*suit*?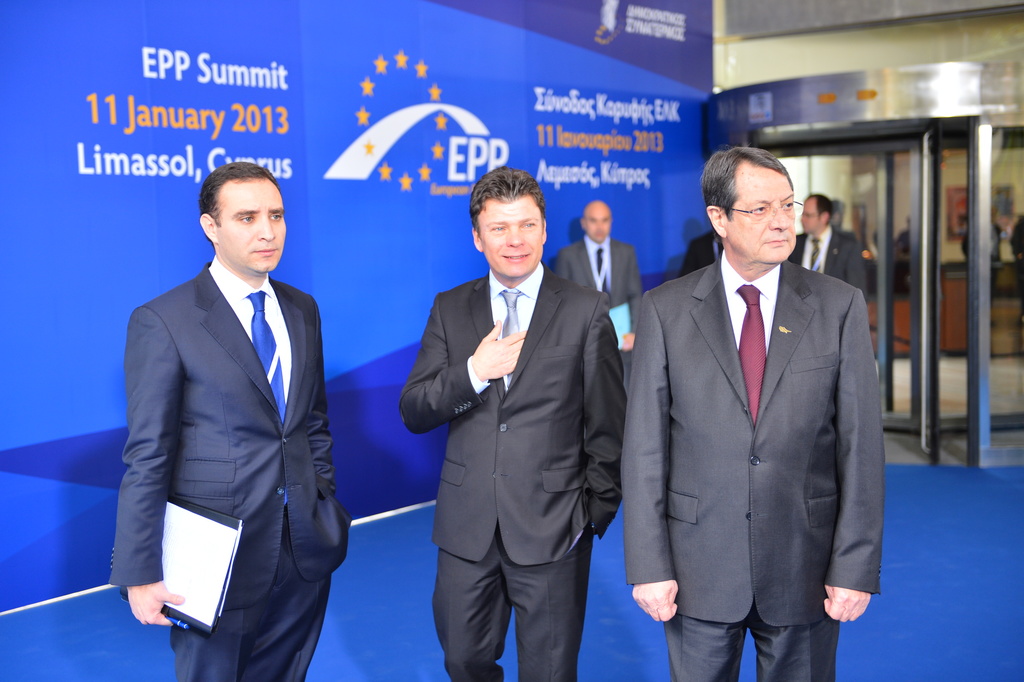
region(402, 258, 628, 681)
